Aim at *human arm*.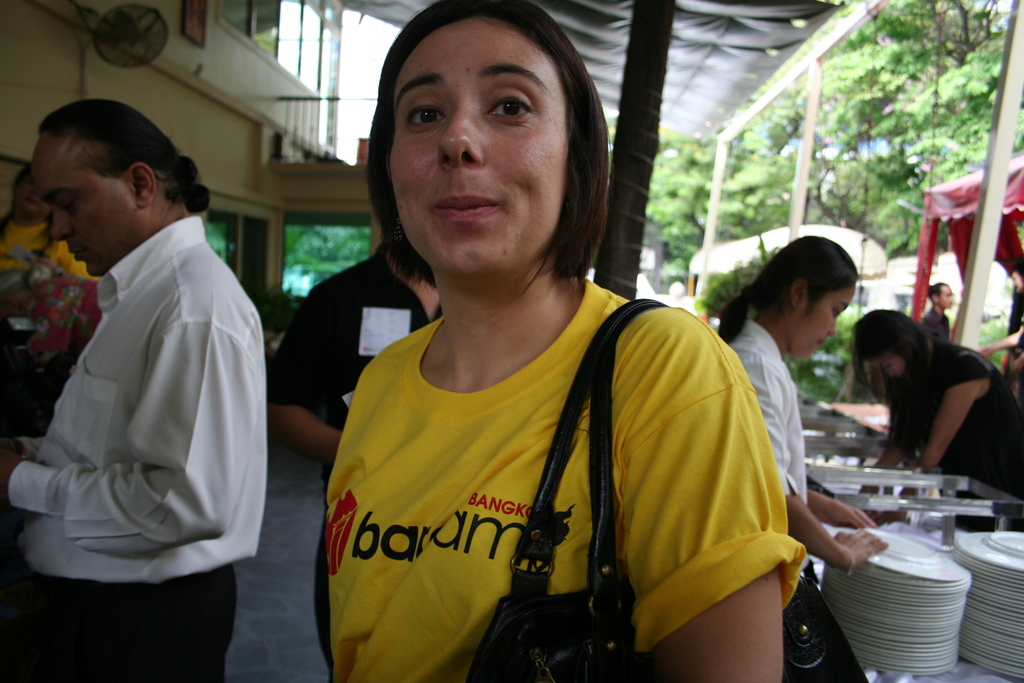
Aimed at 886,394,924,460.
